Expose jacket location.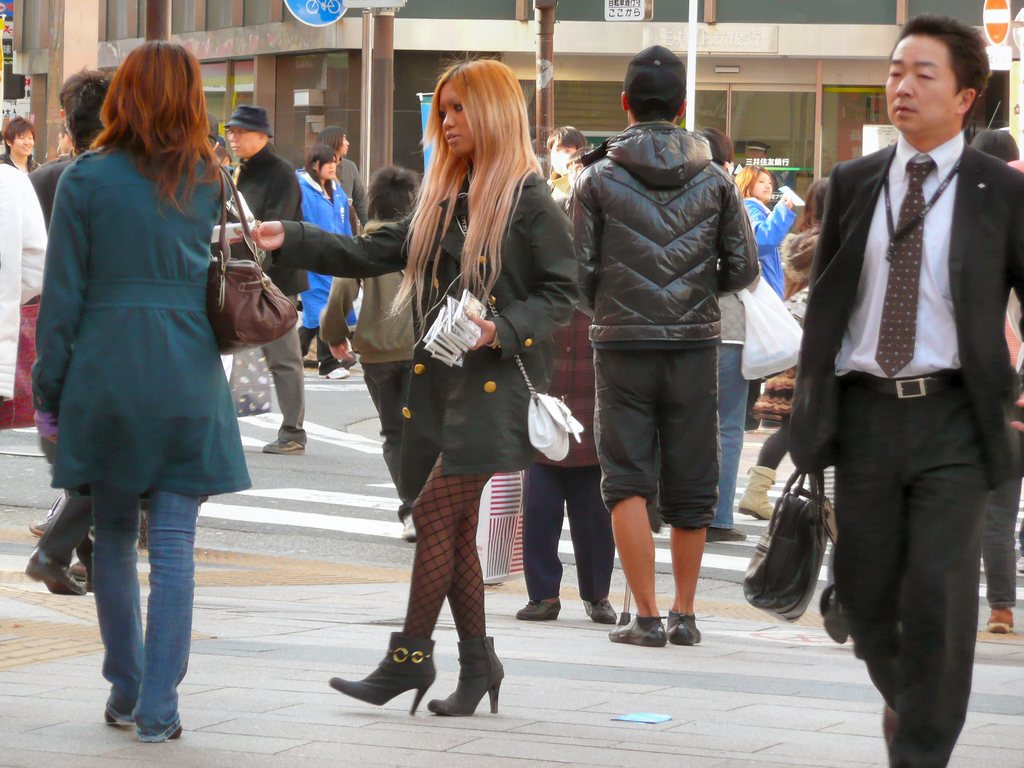
Exposed at [570,118,758,344].
